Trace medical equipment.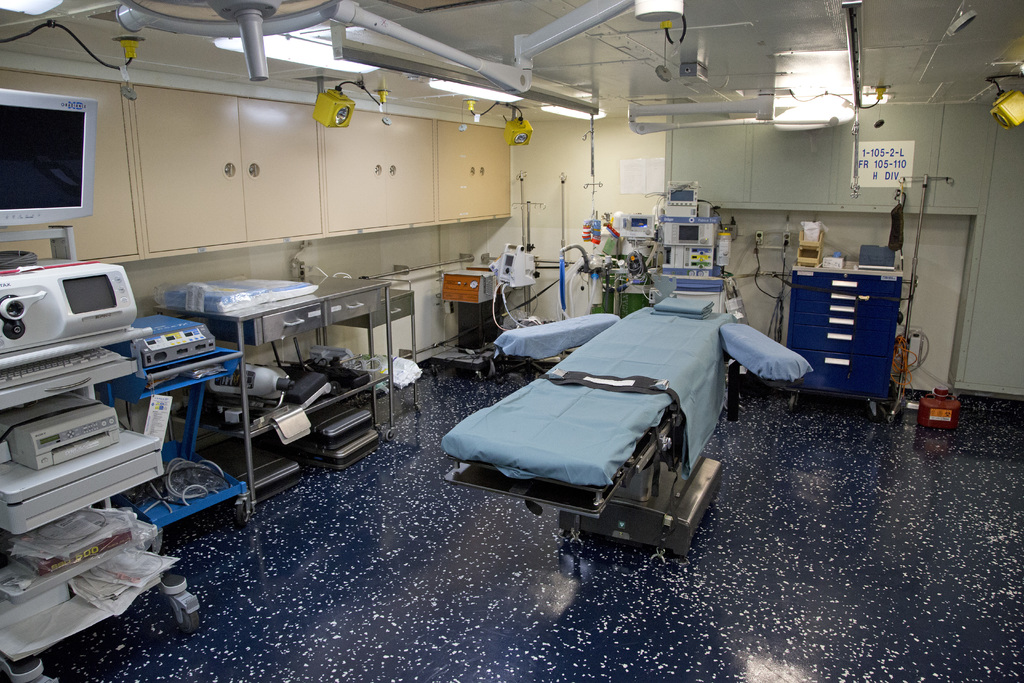
Traced to crop(429, 261, 509, 383).
